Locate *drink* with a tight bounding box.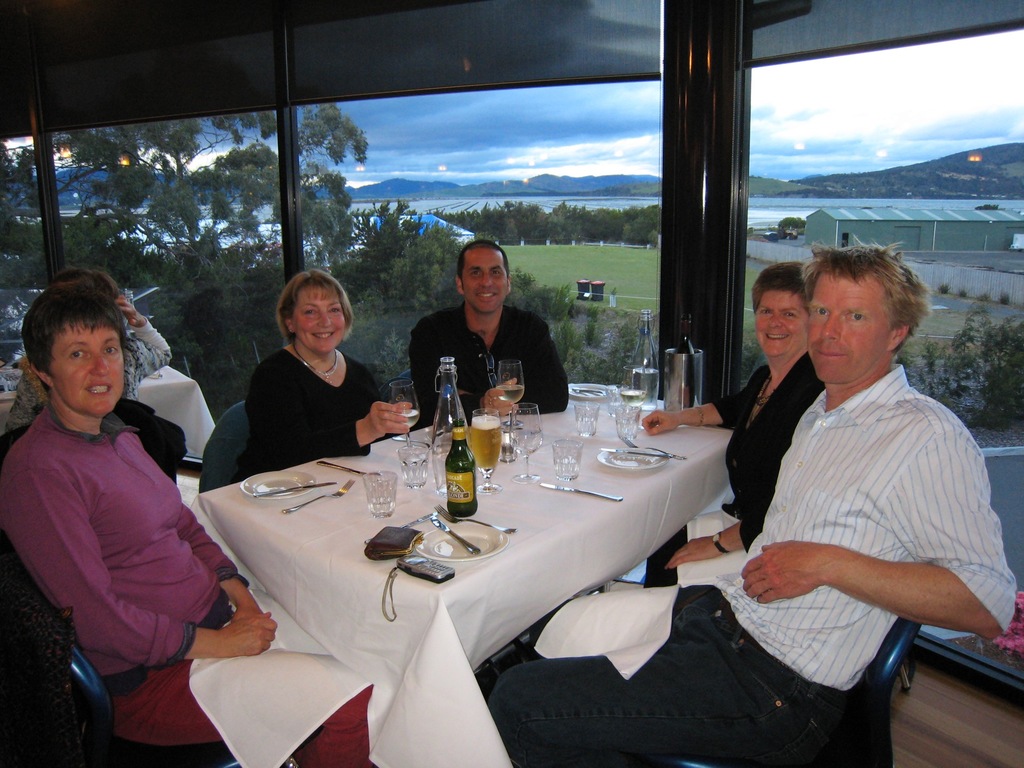
bbox=[620, 387, 649, 410].
